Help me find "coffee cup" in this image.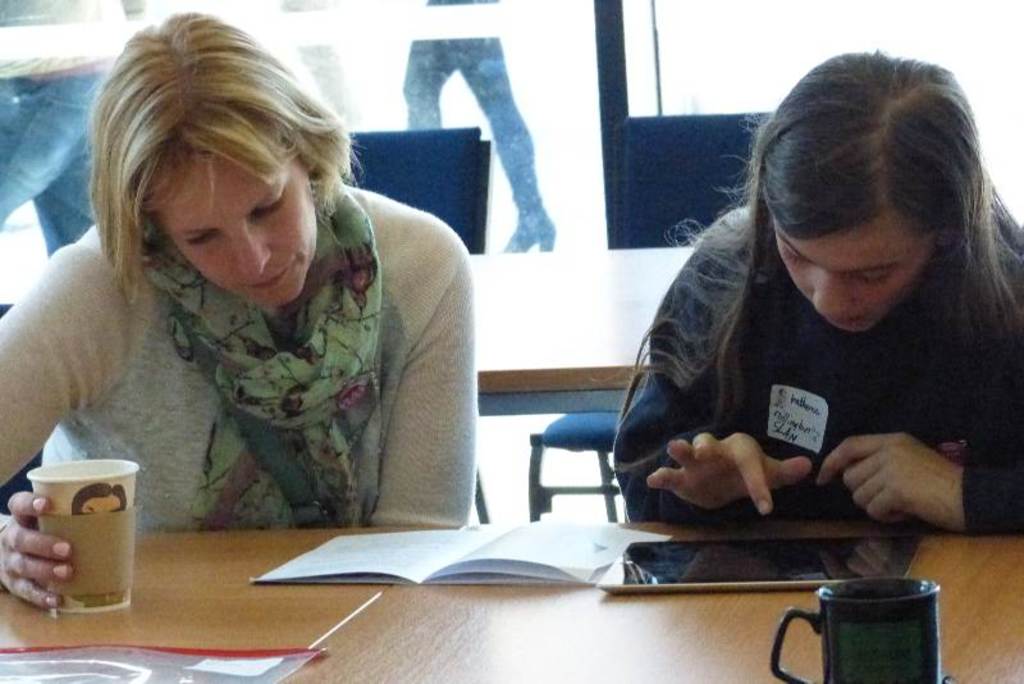
Found it: select_region(23, 455, 142, 614).
